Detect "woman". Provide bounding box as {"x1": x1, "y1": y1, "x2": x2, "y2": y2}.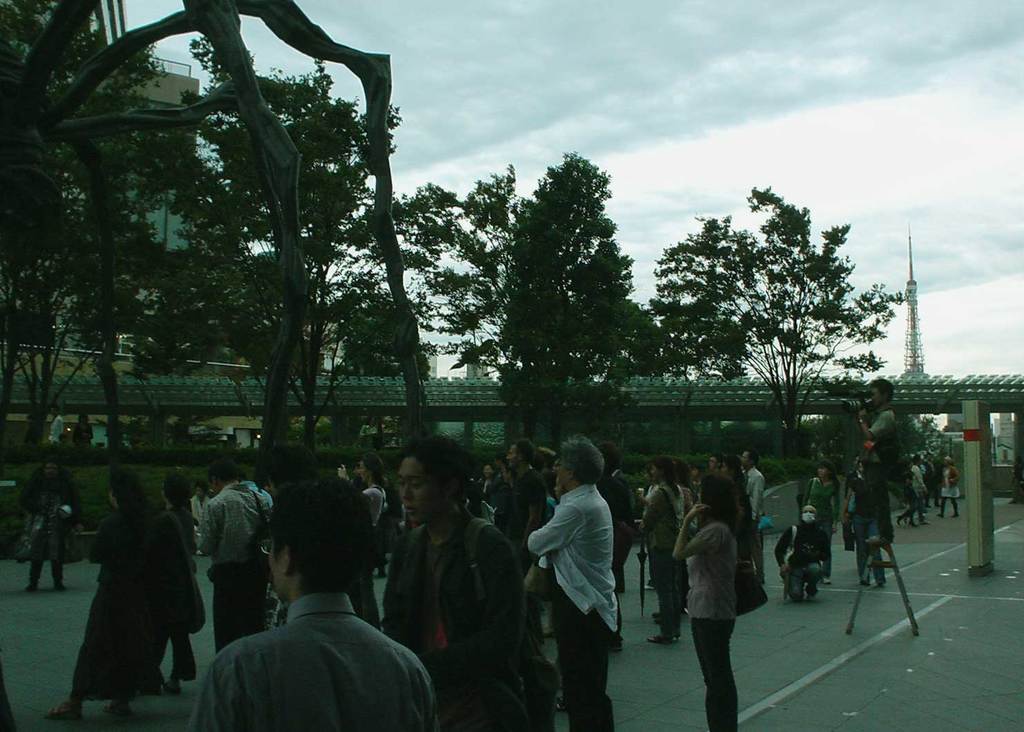
{"x1": 670, "y1": 457, "x2": 692, "y2": 512}.
